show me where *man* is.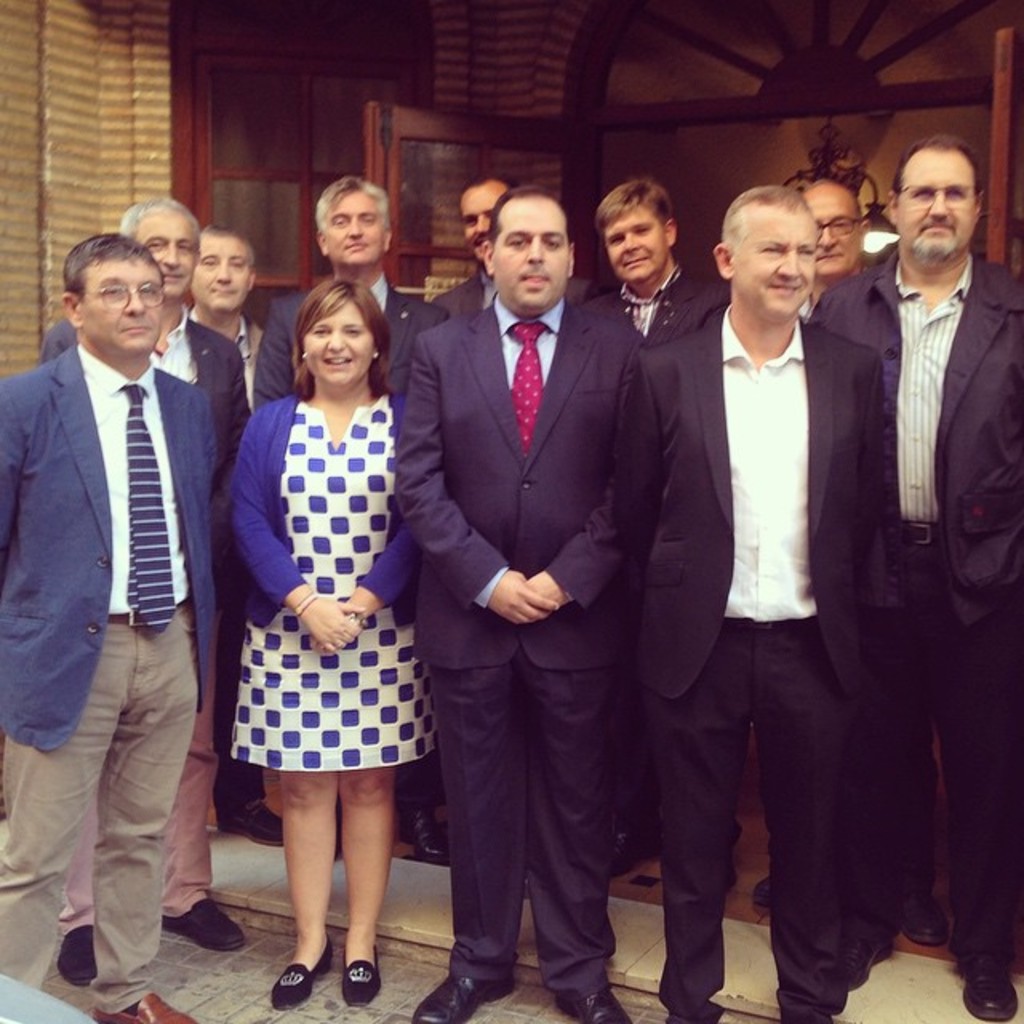
*man* is at BBox(613, 187, 886, 1022).
